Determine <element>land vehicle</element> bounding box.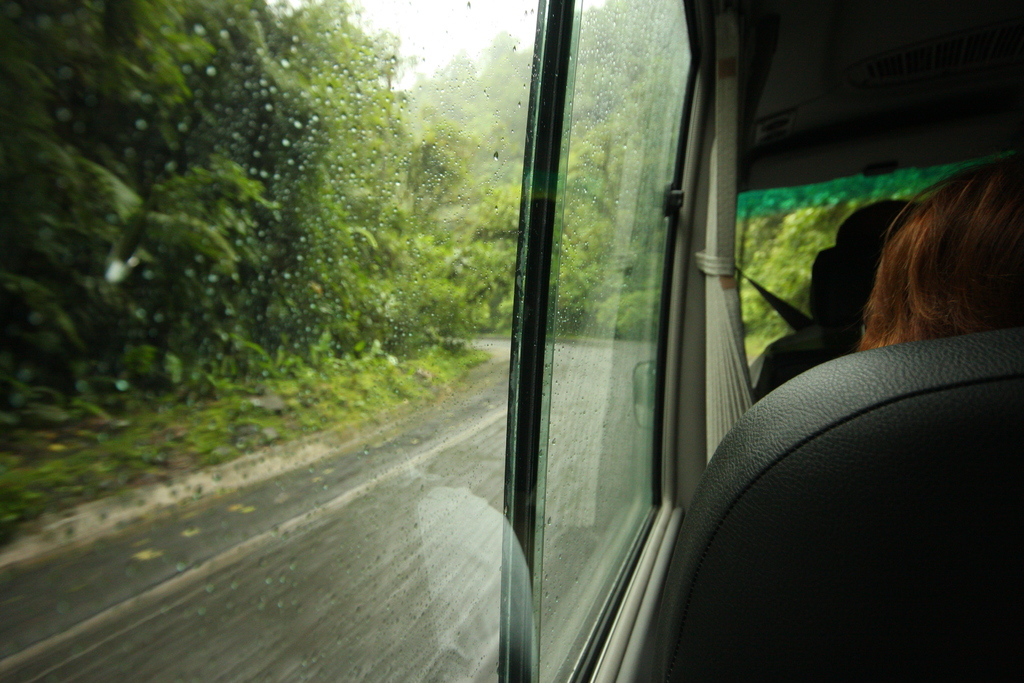
Determined: l=67, t=0, r=1023, b=682.
